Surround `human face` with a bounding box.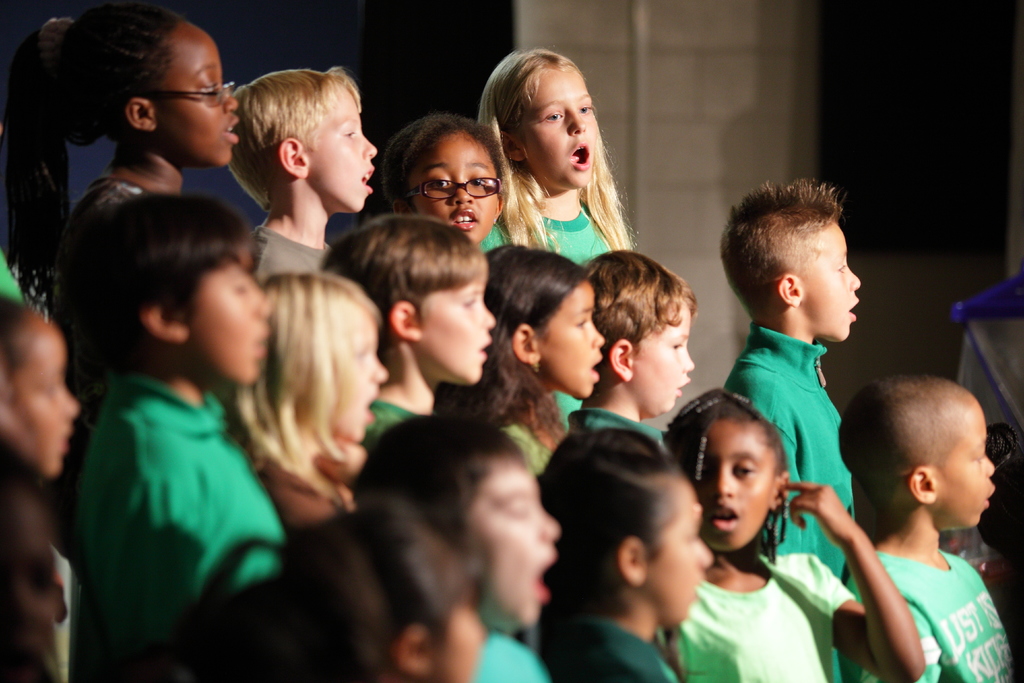
bbox=[687, 419, 771, 548].
